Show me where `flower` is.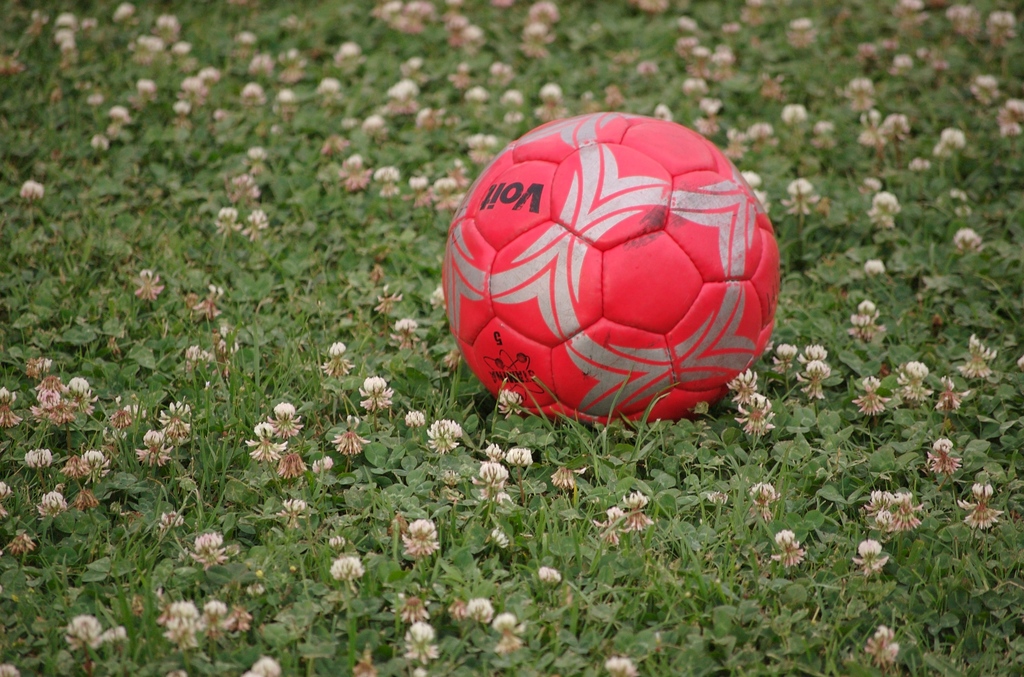
`flower` is at [x1=77, y1=450, x2=114, y2=479].
